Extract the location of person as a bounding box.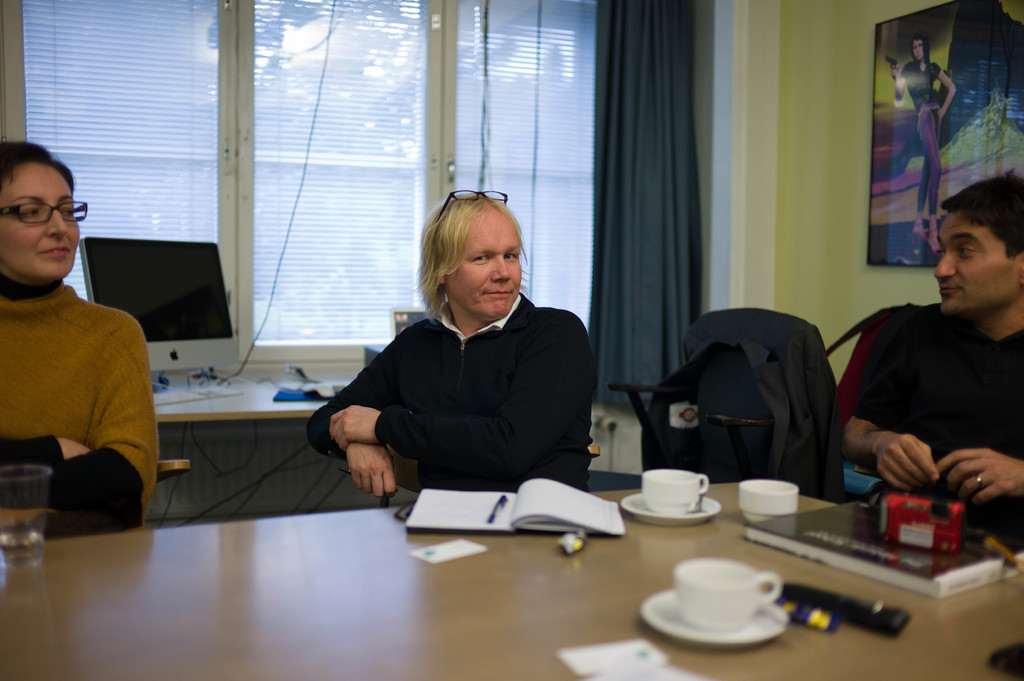
rect(0, 133, 156, 550).
